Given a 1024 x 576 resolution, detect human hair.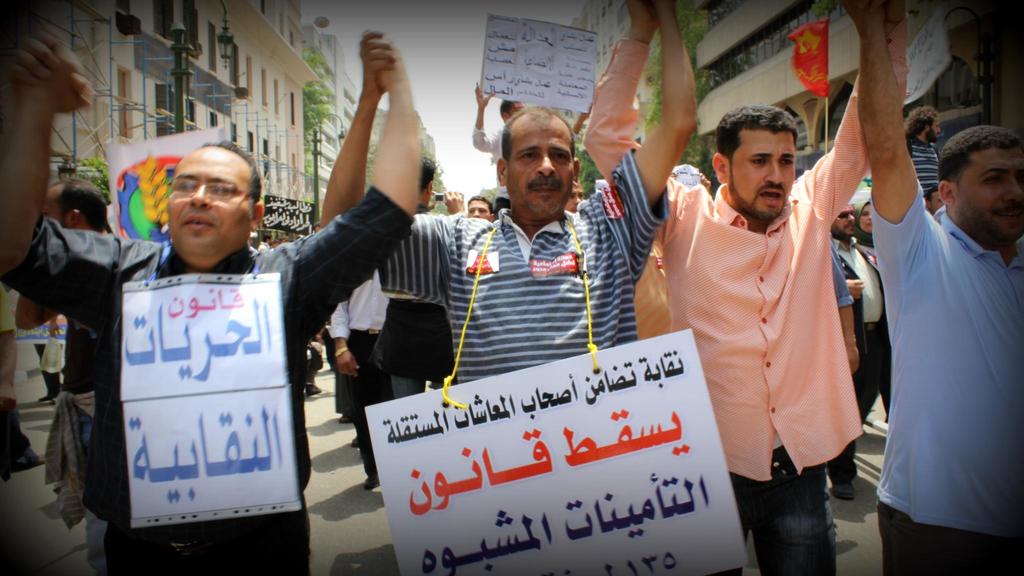
<bbox>468, 194, 495, 214</bbox>.
